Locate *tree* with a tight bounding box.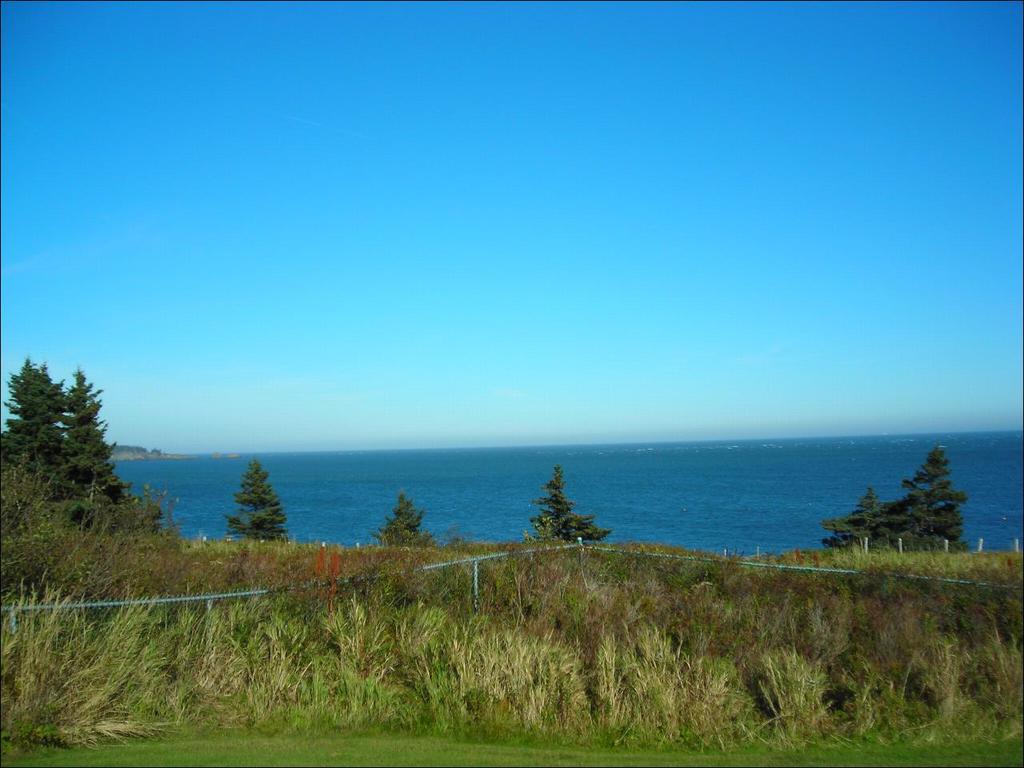
0, 346, 123, 506.
